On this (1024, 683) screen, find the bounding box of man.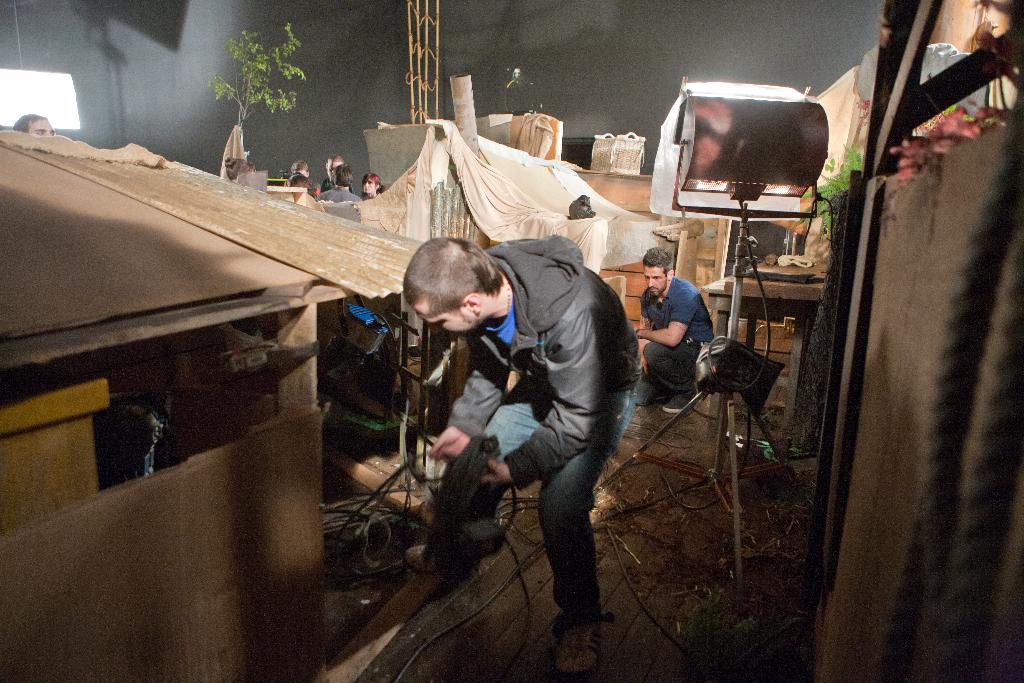
Bounding box: bbox=(631, 245, 715, 413).
